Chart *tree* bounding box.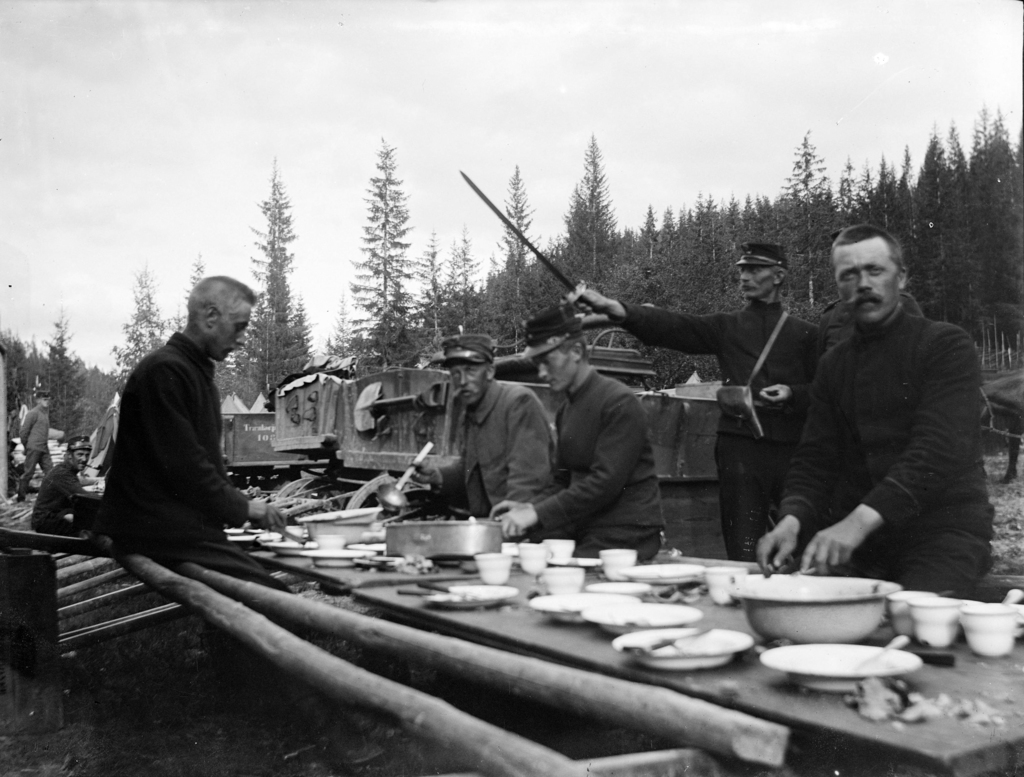
Charted: bbox=(344, 137, 431, 364).
